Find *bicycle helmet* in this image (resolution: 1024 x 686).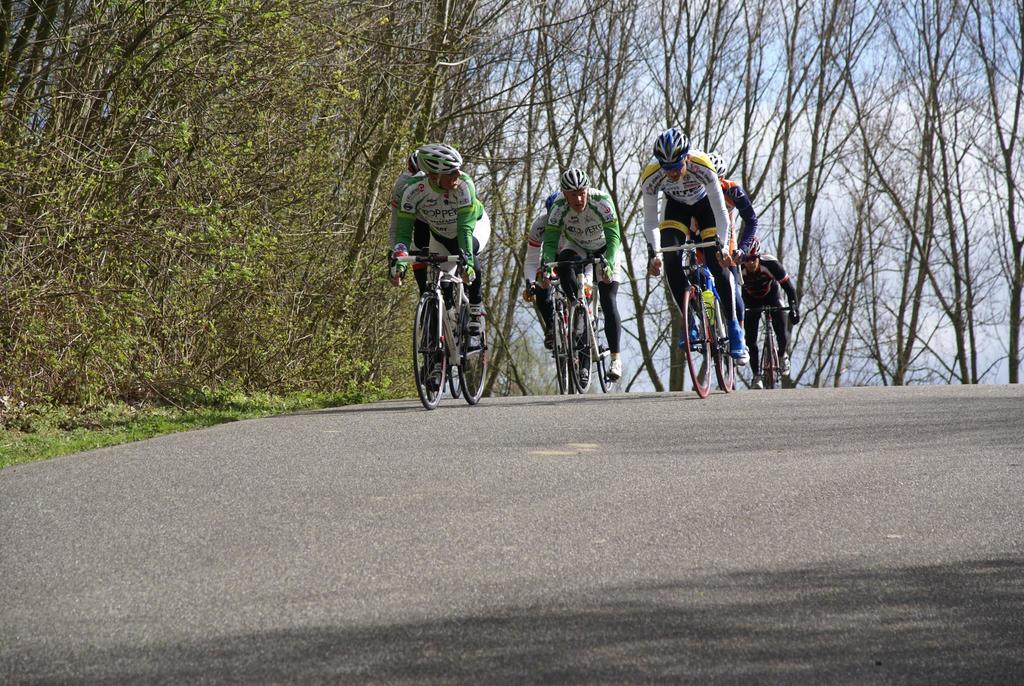
(655,124,689,165).
